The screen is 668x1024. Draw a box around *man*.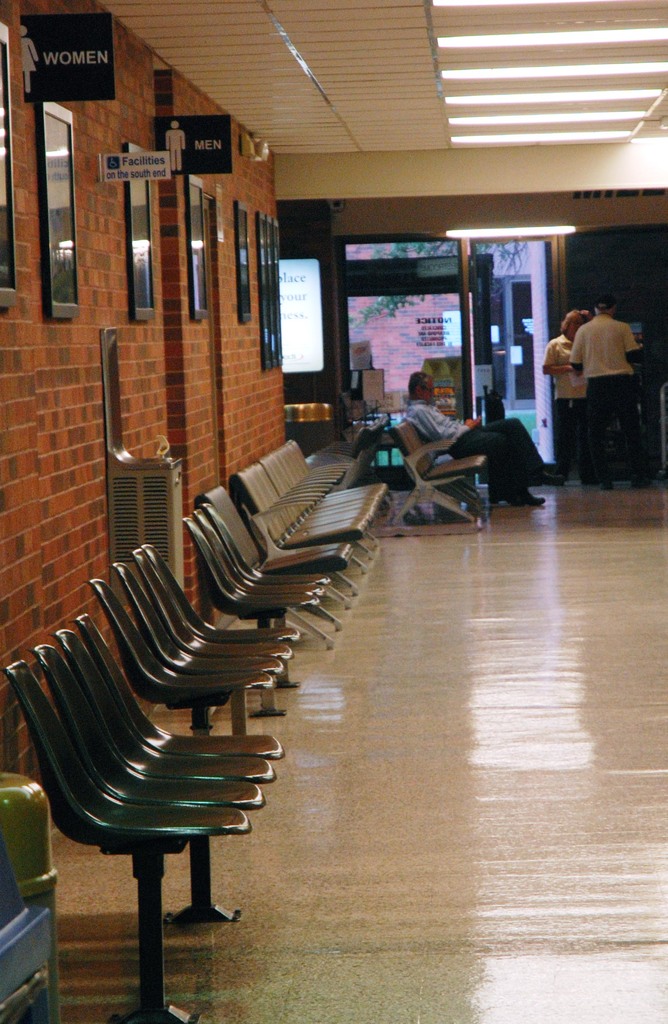
select_region(555, 275, 655, 482).
